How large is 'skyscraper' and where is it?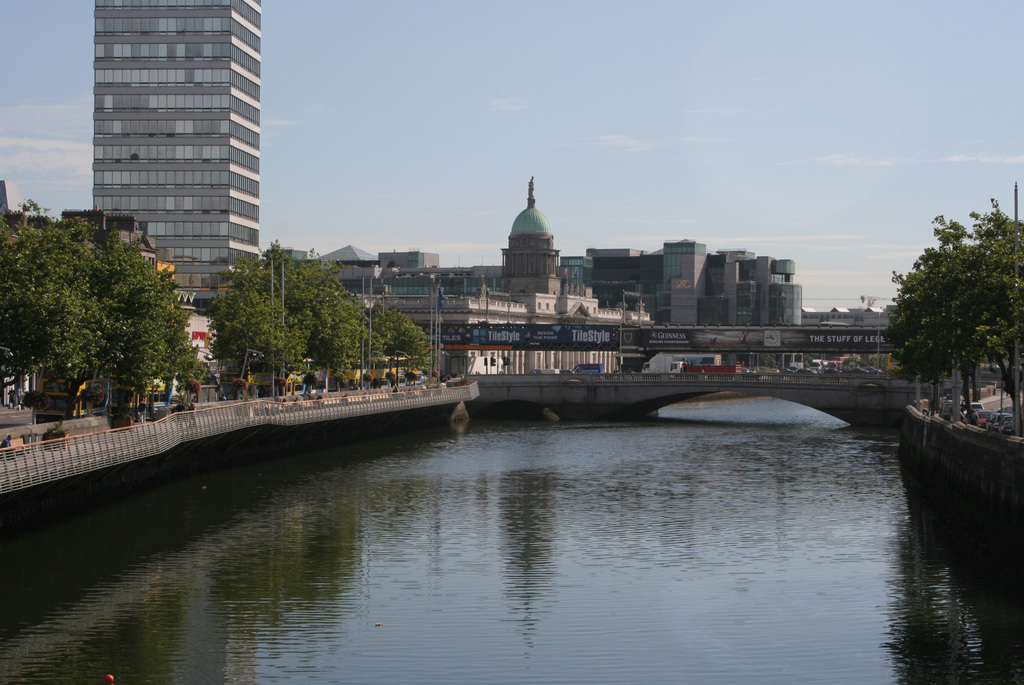
Bounding box: [left=95, top=0, right=262, bottom=302].
